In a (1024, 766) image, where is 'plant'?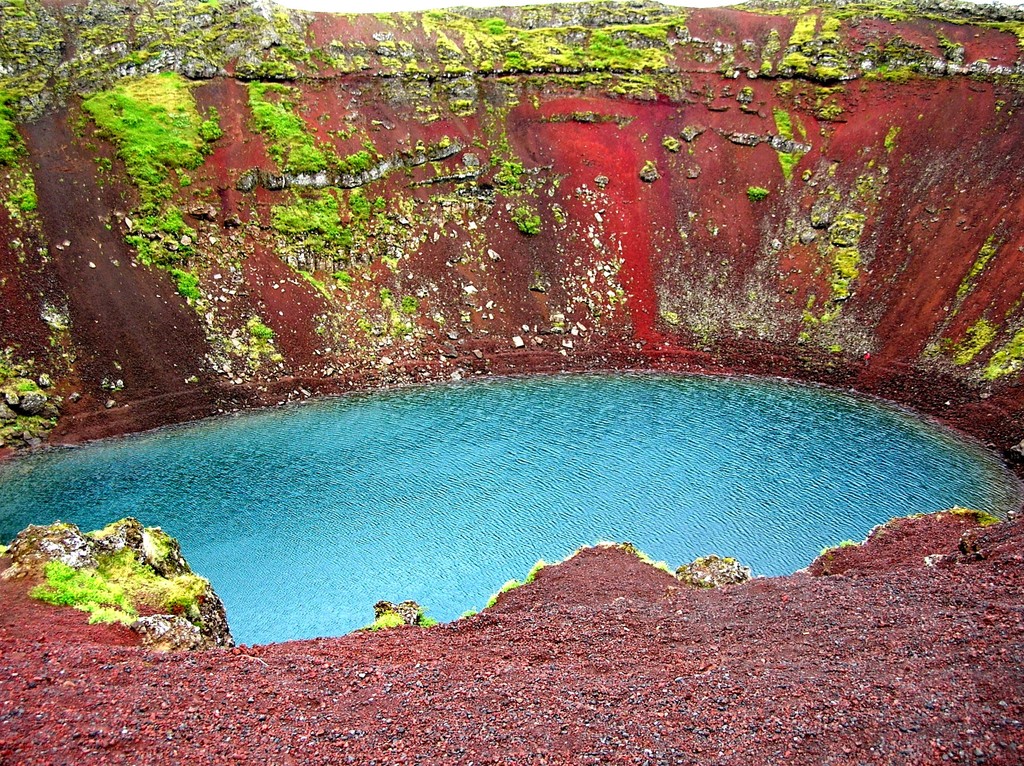
(787,7,815,70).
